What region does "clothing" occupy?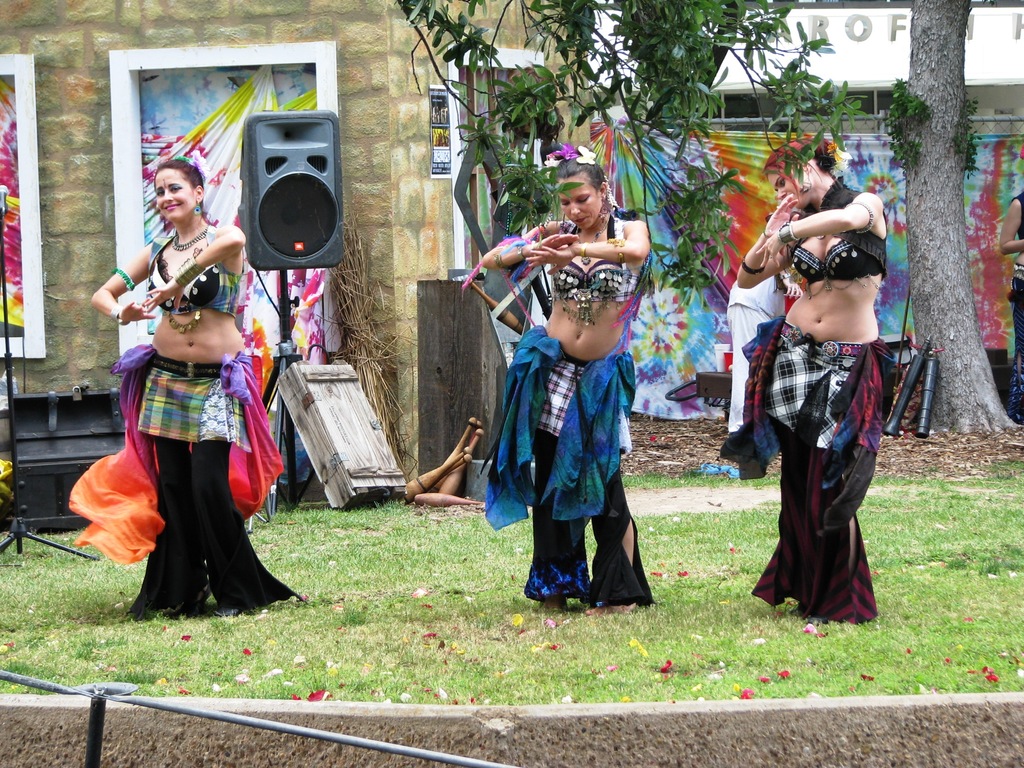
151/233/246/317.
